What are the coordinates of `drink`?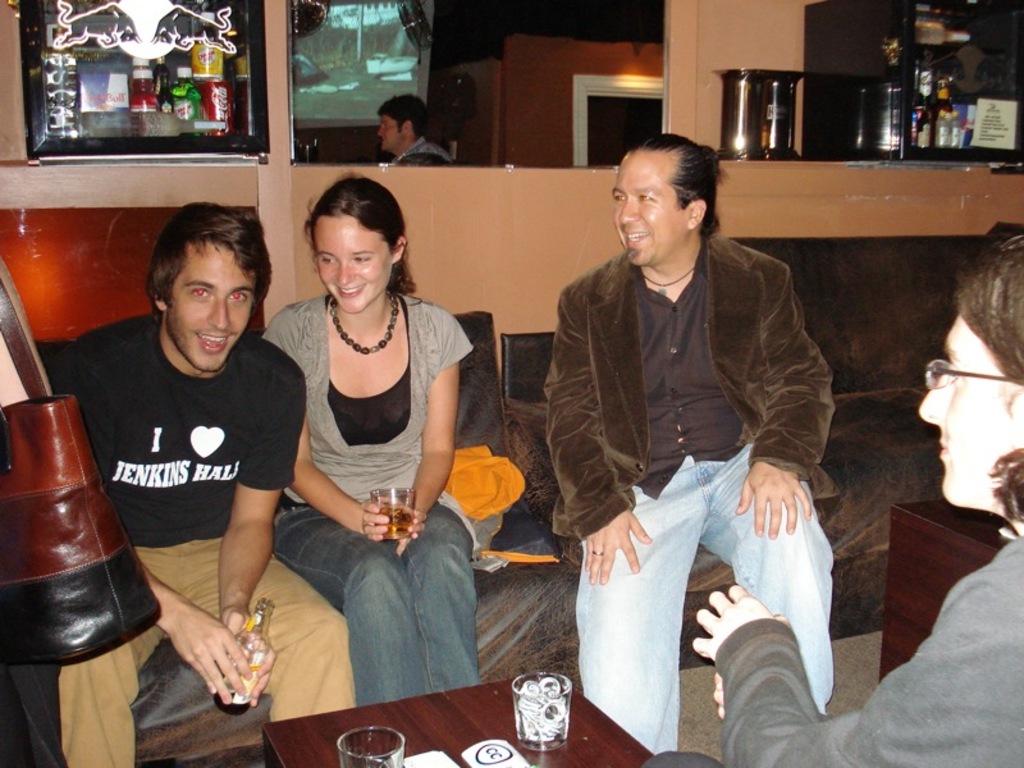
crop(380, 515, 410, 532).
